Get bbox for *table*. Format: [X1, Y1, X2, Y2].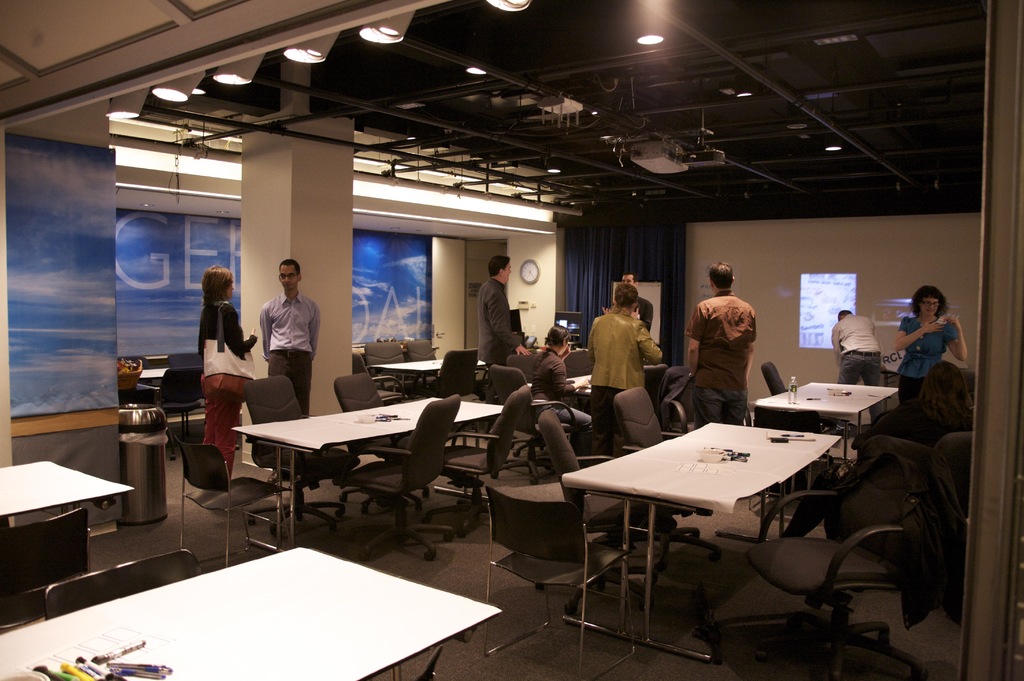
[0, 460, 135, 591].
